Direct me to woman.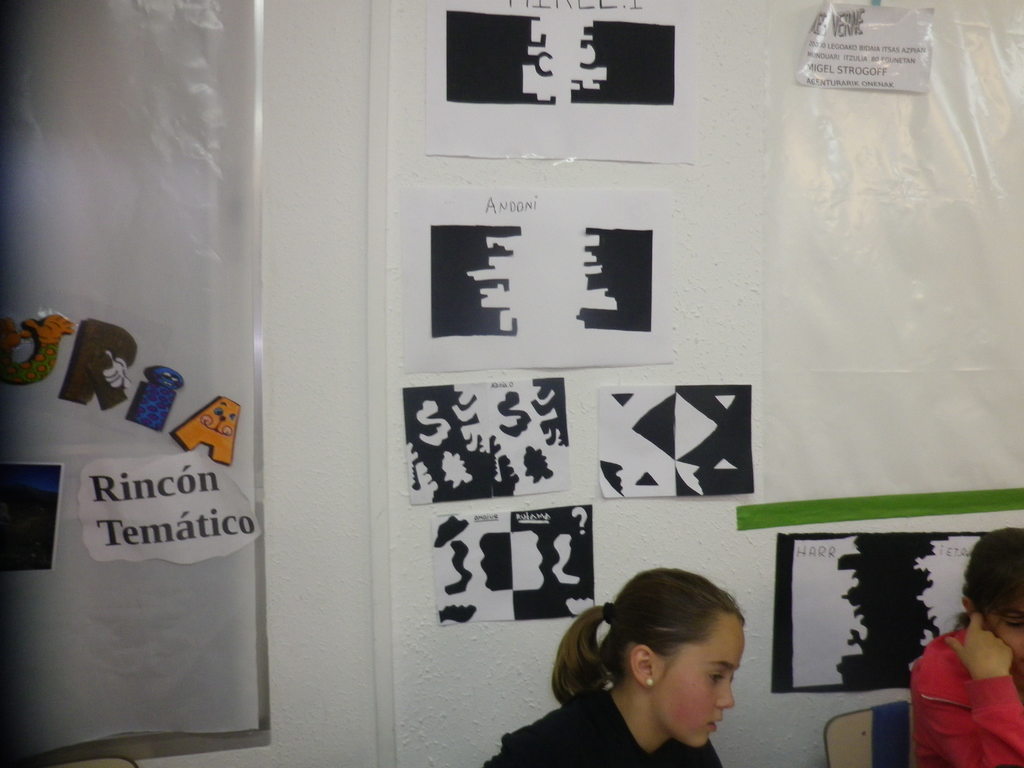
Direction: BBox(911, 528, 1023, 767).
